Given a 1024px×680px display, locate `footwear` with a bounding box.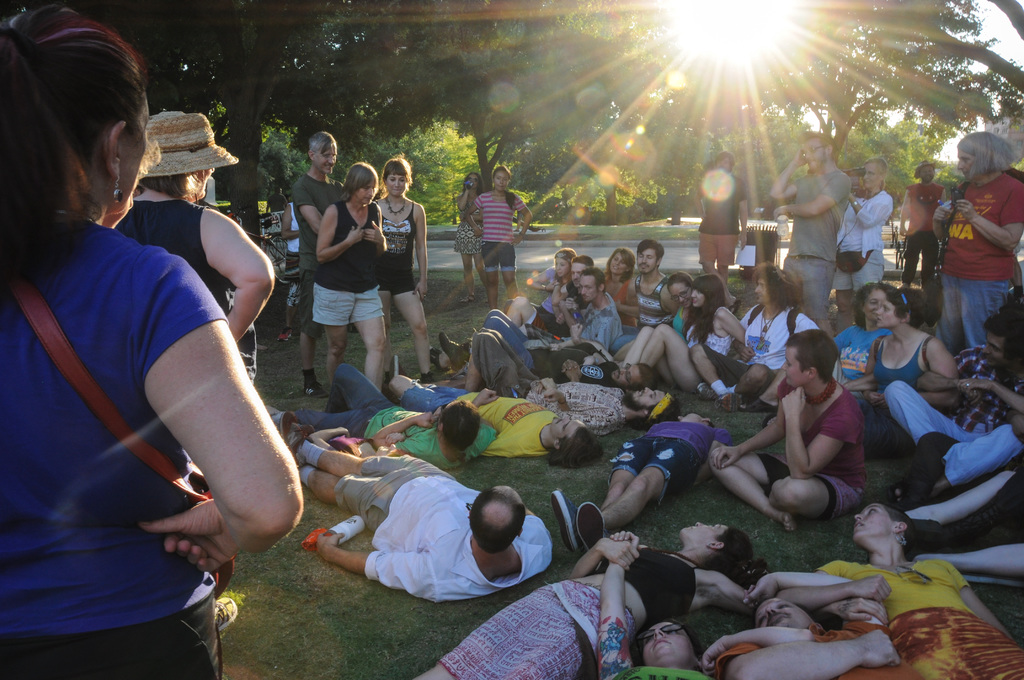
Located: {"left": 274, "top": 320, "right": 298, "bottom": 340}.
